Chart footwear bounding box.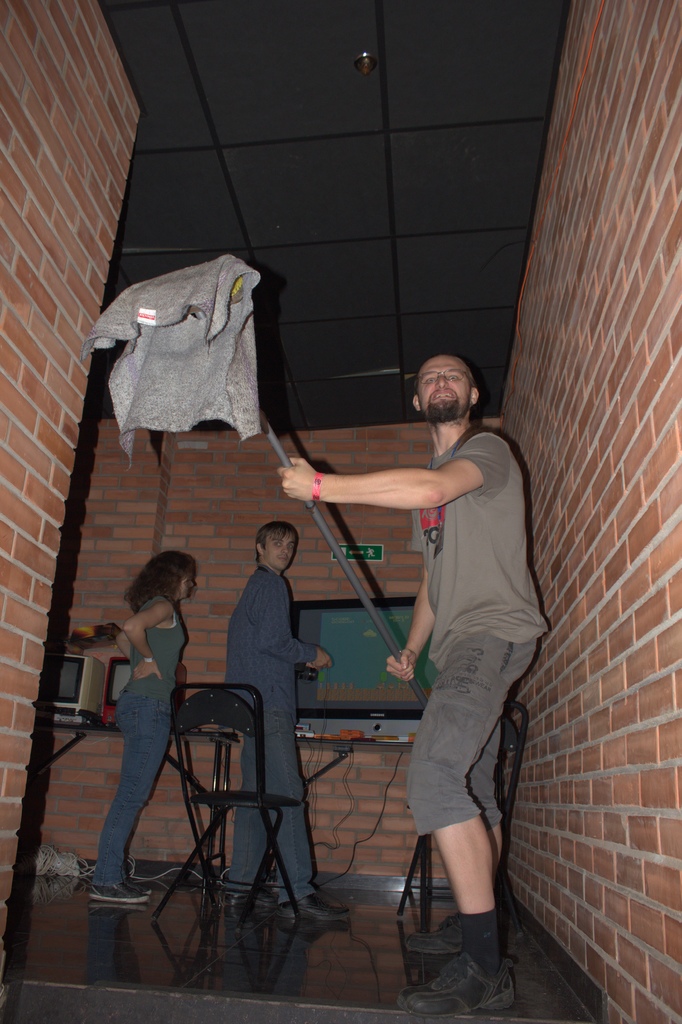
Charted: x1=397, y1=956, x2=523, y2=1020.
